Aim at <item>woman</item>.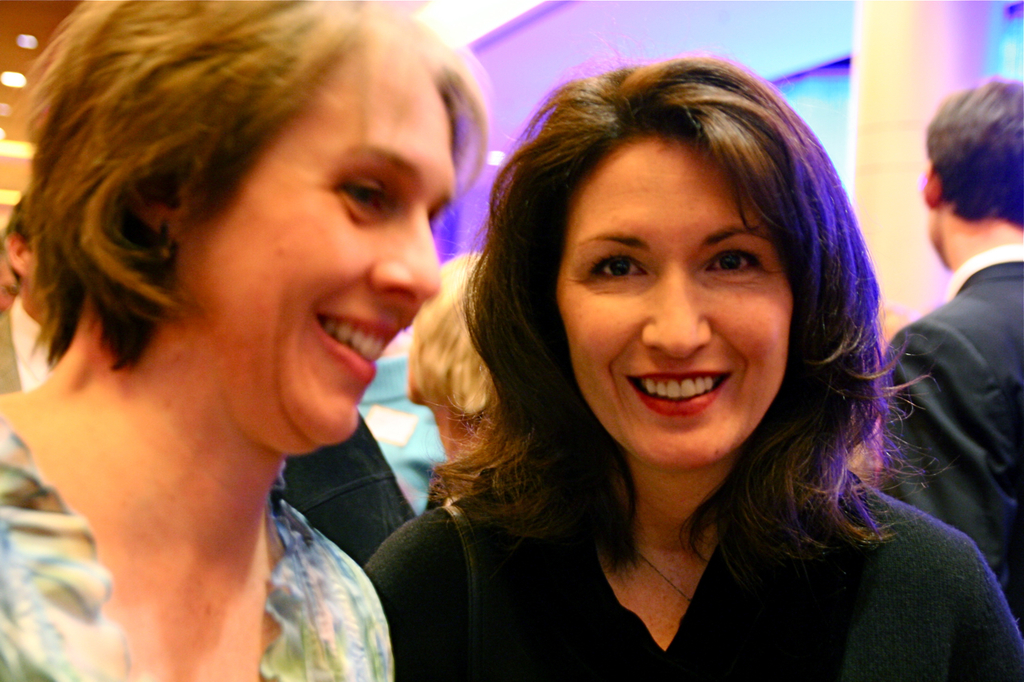
Aimed at BBox(0, 2, 540, 666).
